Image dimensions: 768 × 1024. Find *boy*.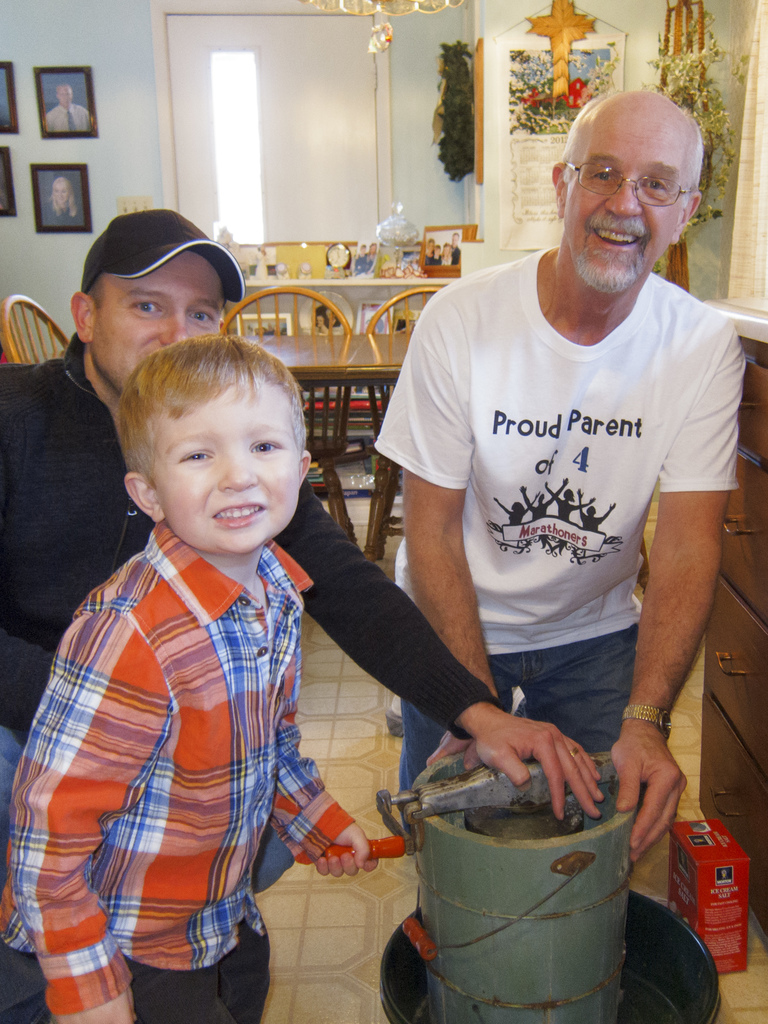
<region>47, 260, 344, 1023</region>.
